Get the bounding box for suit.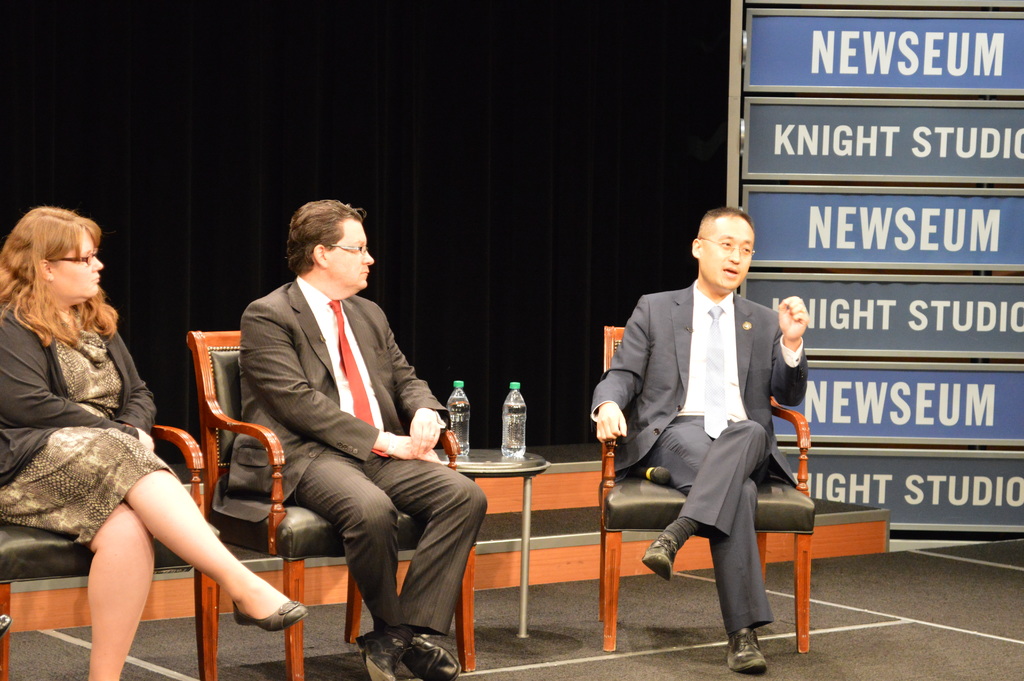
BBox(228, 272, 486, 639).
